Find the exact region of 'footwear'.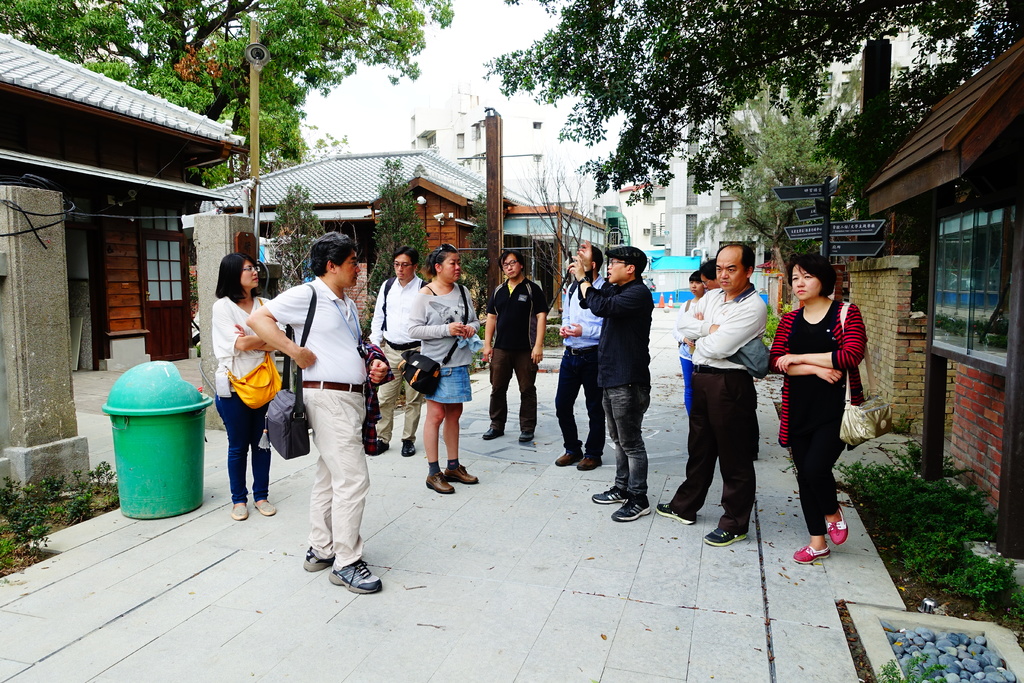
Exact region: 653 502 701 528.
